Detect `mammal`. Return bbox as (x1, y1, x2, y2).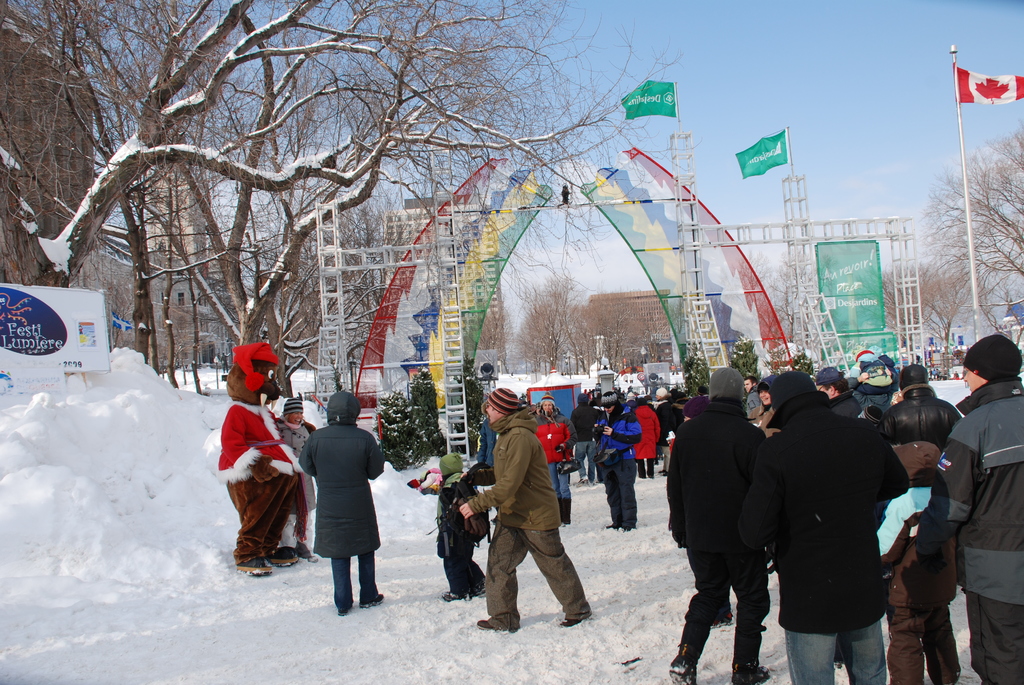
(218, 349, 231, 372).
